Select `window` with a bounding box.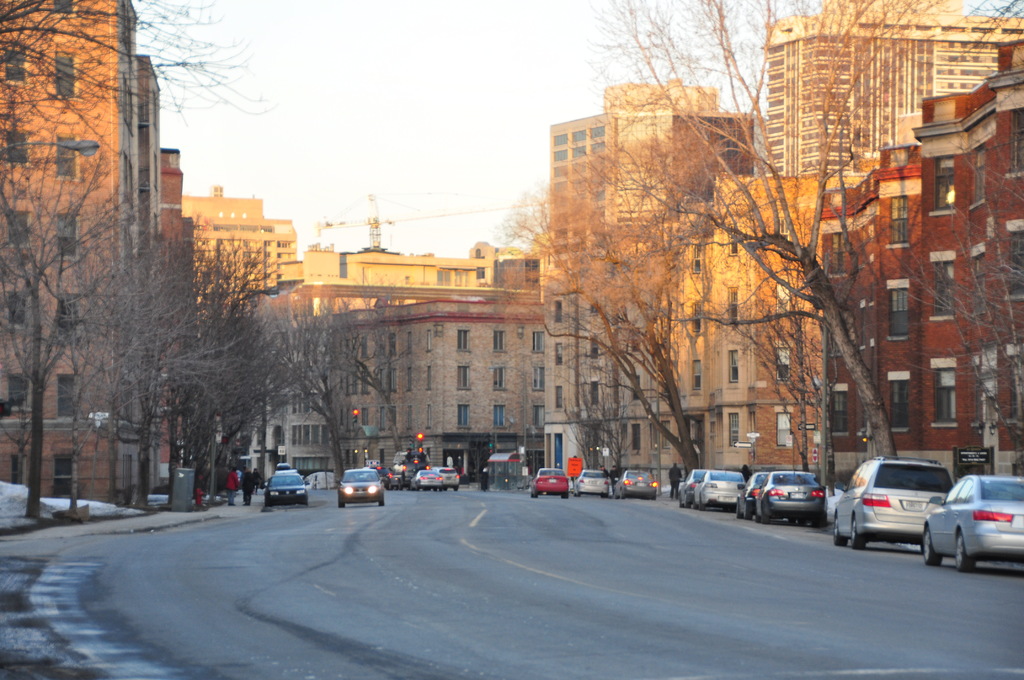
left=552, top=304, right=561, bottom=323.
